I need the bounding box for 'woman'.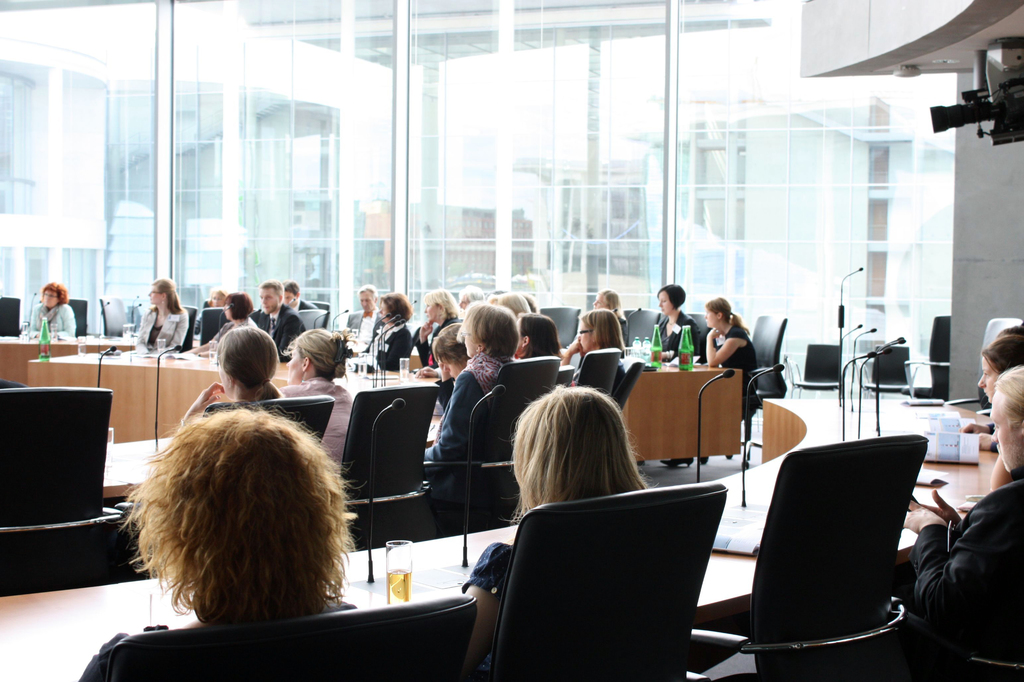
Here it is: 181 324 280 418.
